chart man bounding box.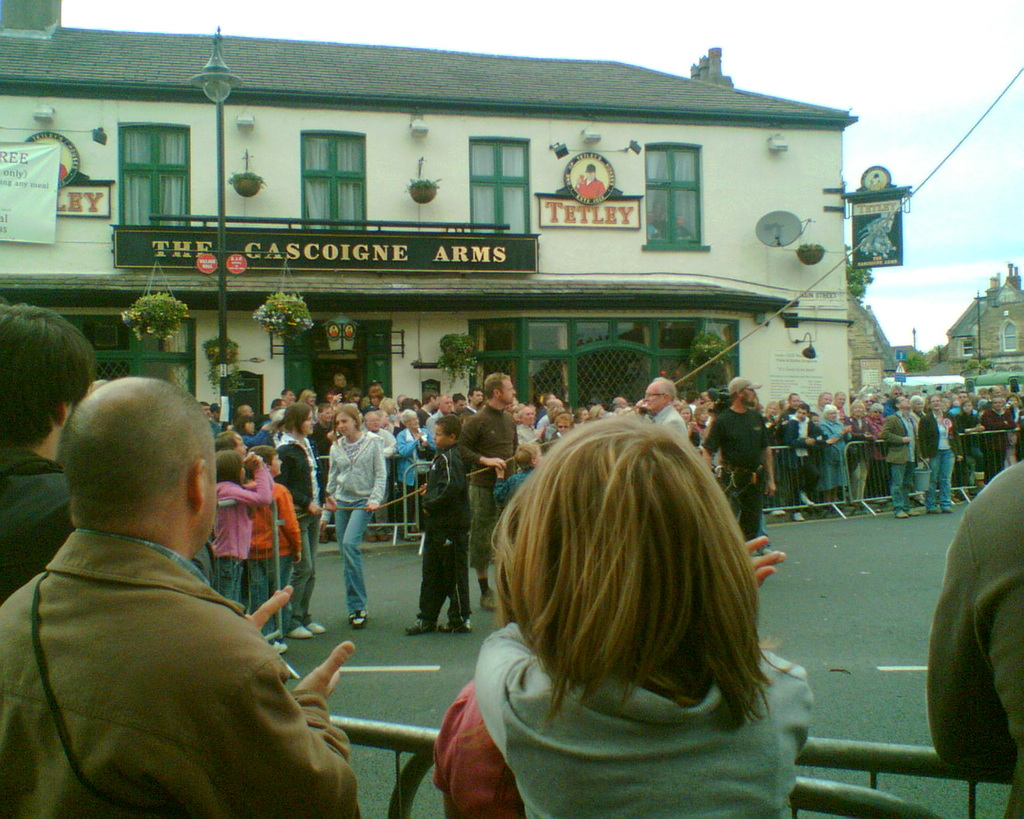
Charted: box(534, 393, 556, 428).
